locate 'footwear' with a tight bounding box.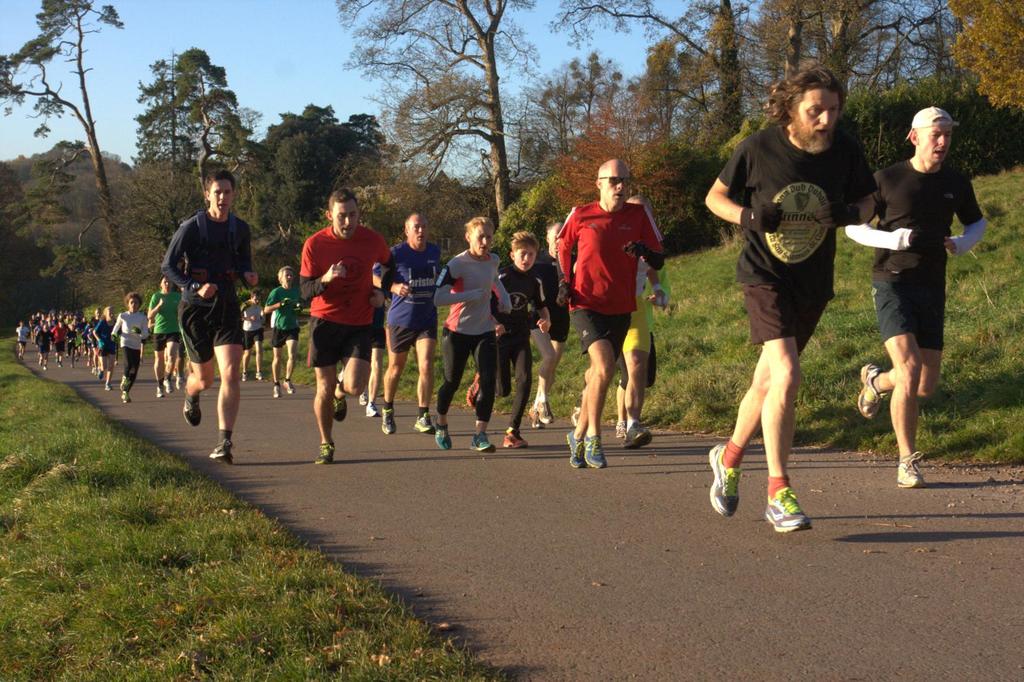
70:362:76:370.
